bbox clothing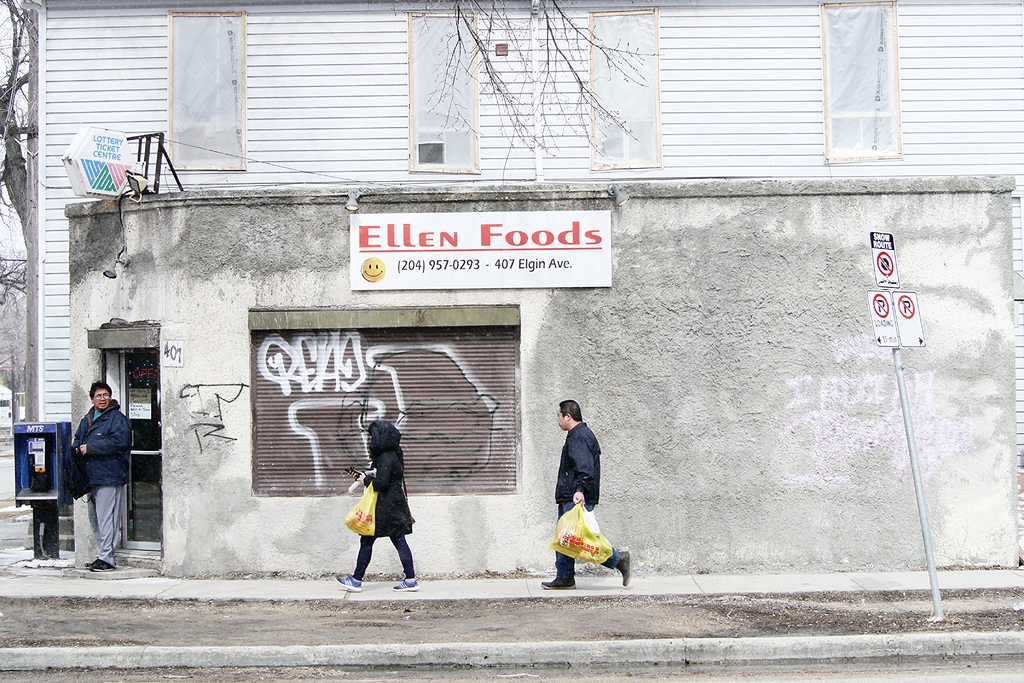
detection(357, 442, 419, 576)
